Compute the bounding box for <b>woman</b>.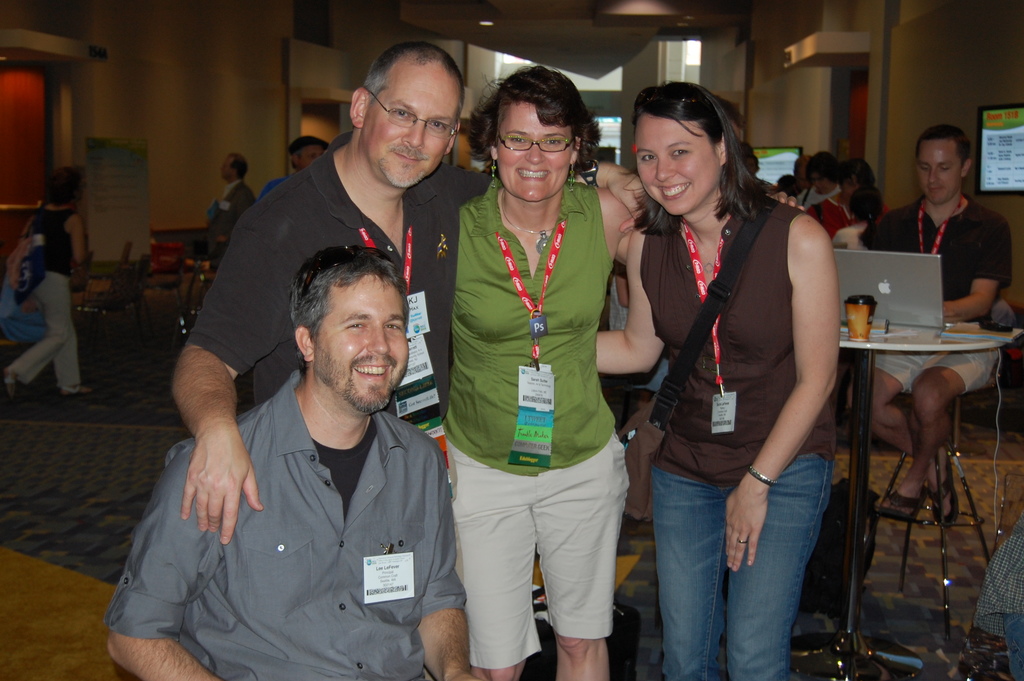
x1=440, y1=65, x2=641, y2=680.
